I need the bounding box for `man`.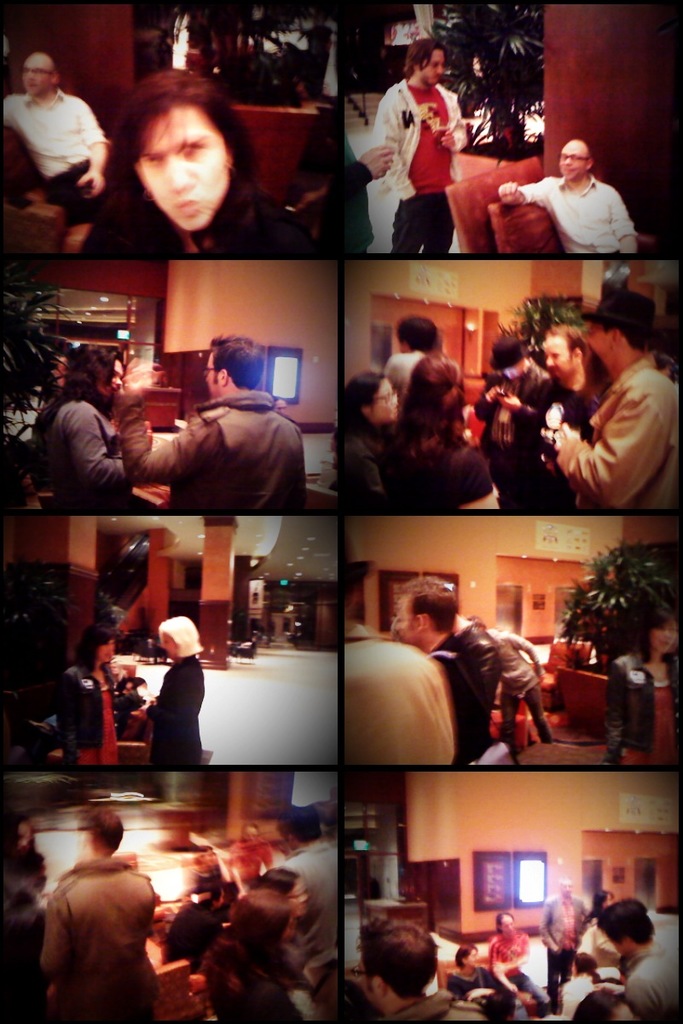
Here it is: (540,291,682,513).
